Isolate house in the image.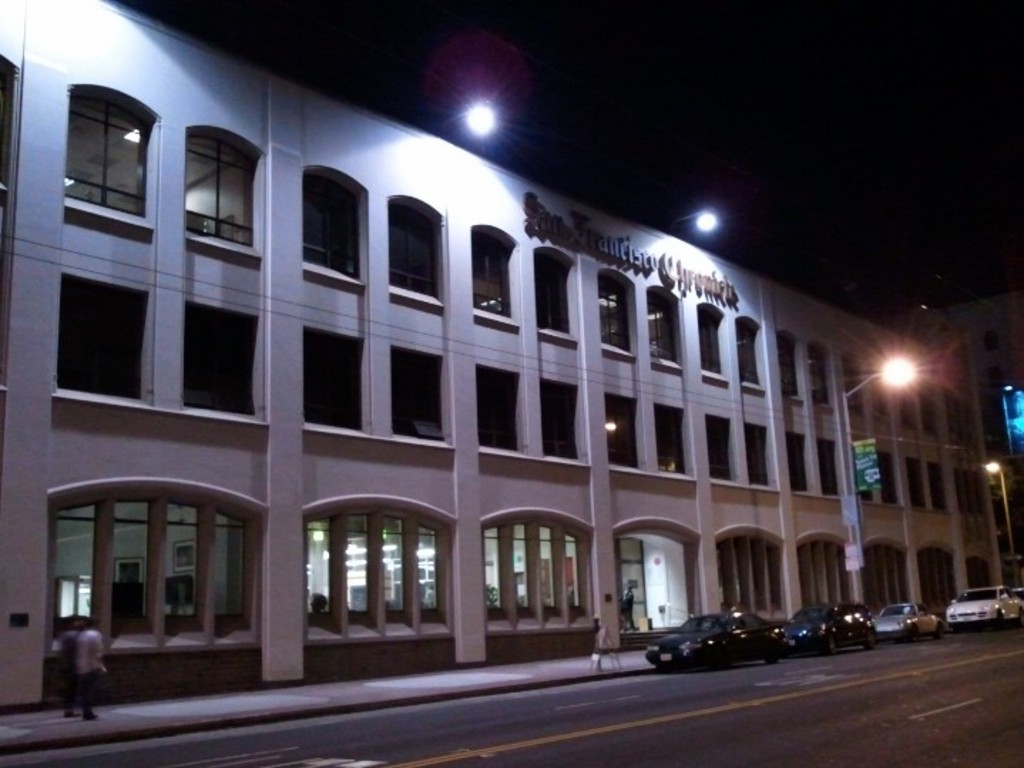
Isolated region: <region>0, 0, 1007, 715</region>.
